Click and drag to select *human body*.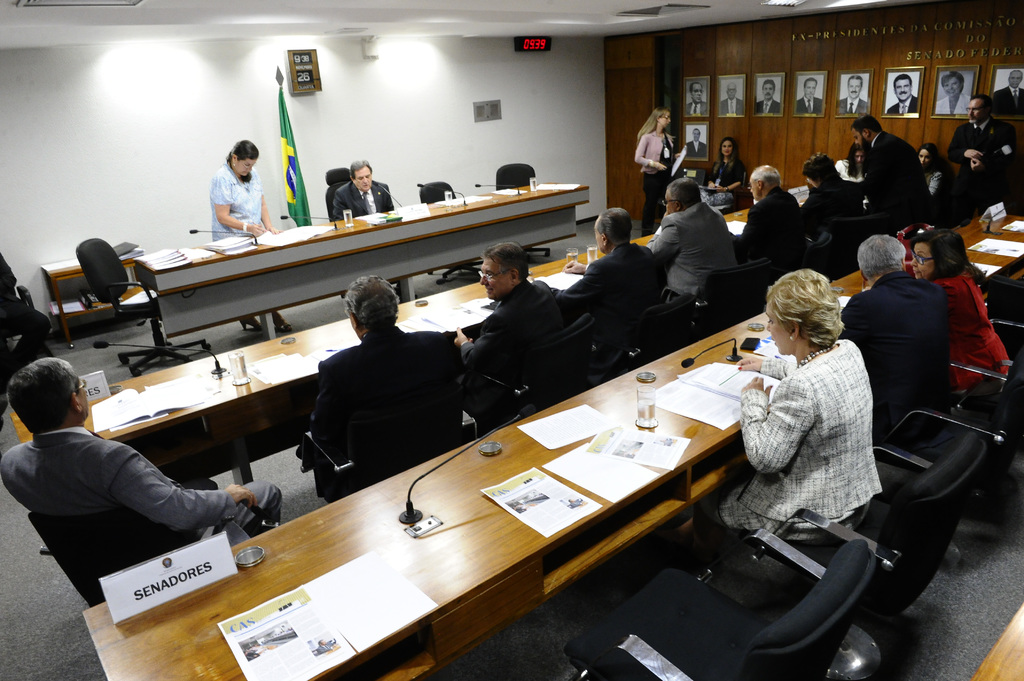
Selection: rect(739, 160, 806, 262).
